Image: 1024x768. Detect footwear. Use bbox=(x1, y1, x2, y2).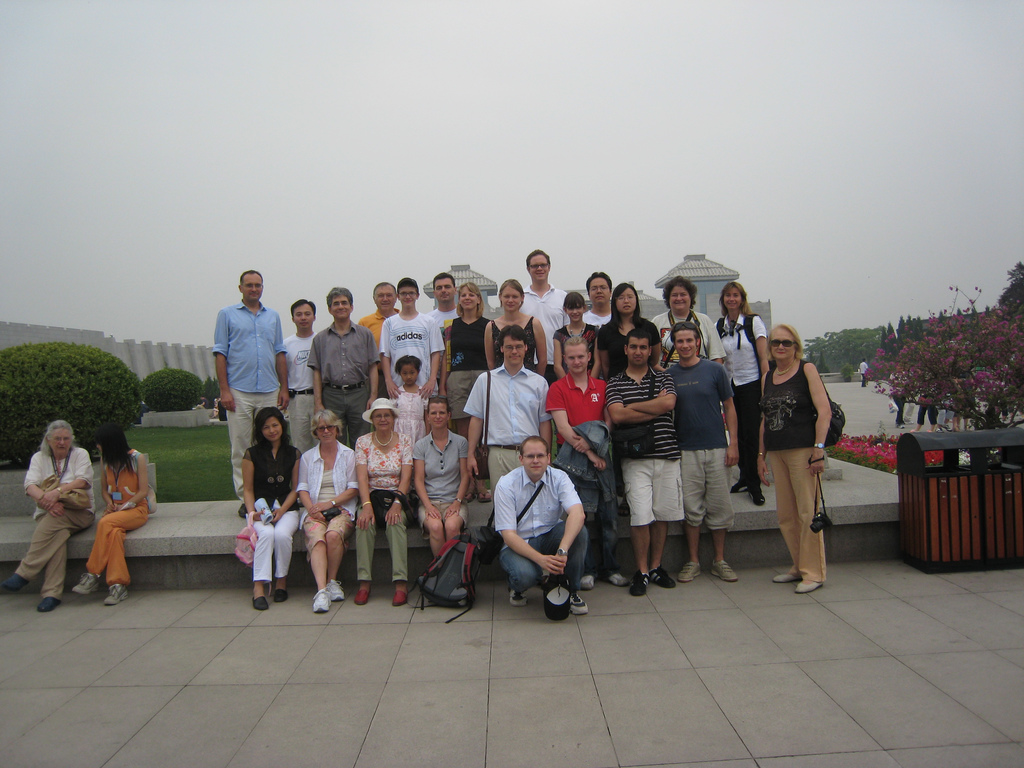
bbox=(567, 589, 587, 617).
